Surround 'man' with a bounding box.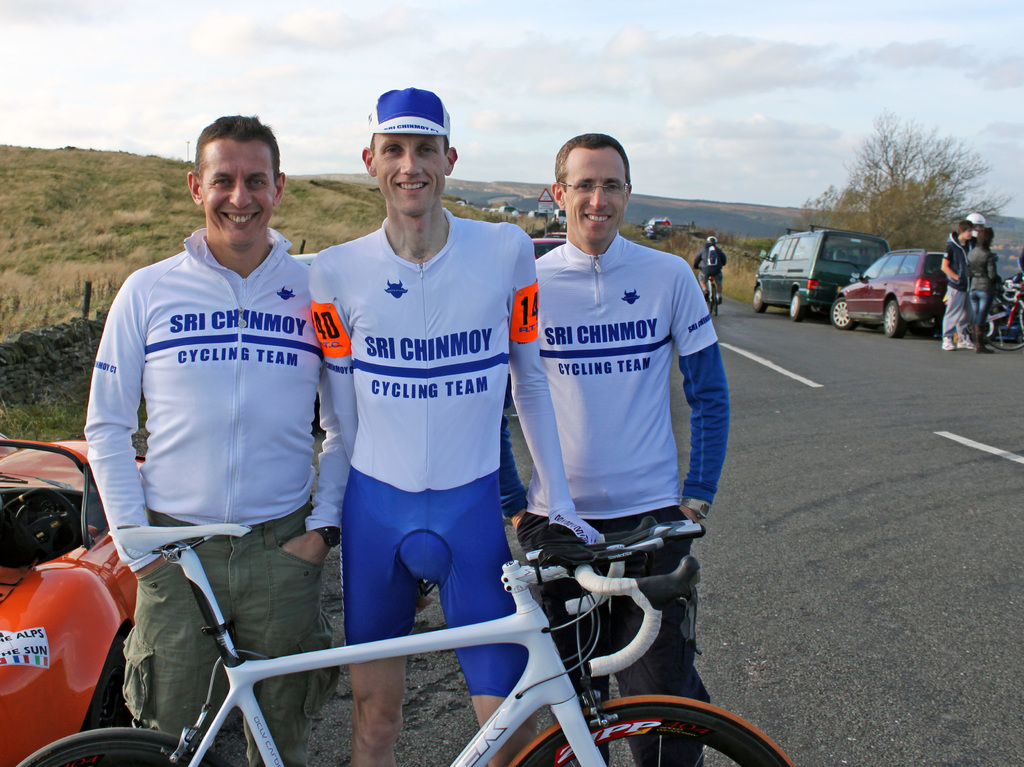
82:117:351:766.
